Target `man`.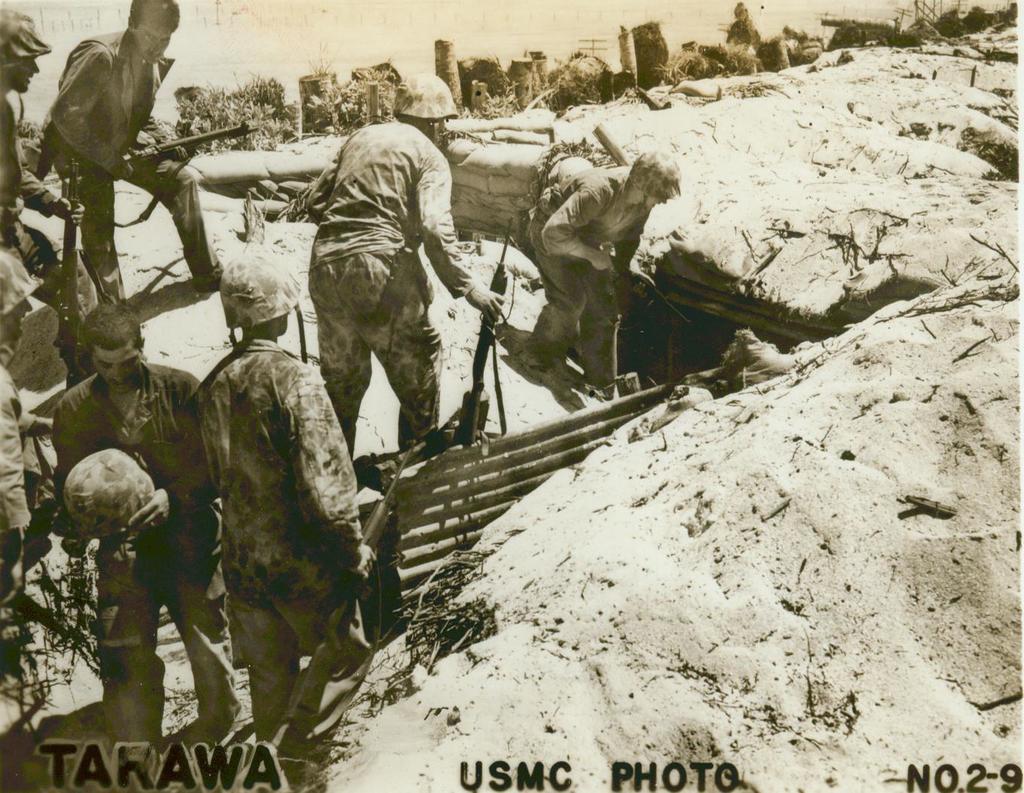
Target region: [x1=278, y1=110, x2=467, y2=479].
